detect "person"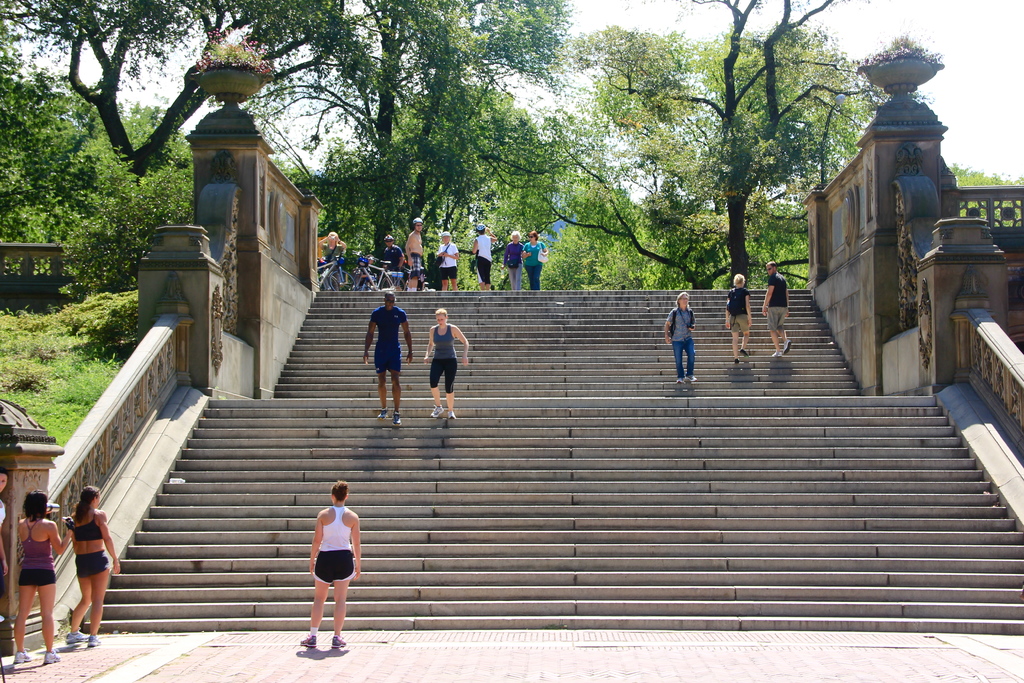
[660,289,699,388]
